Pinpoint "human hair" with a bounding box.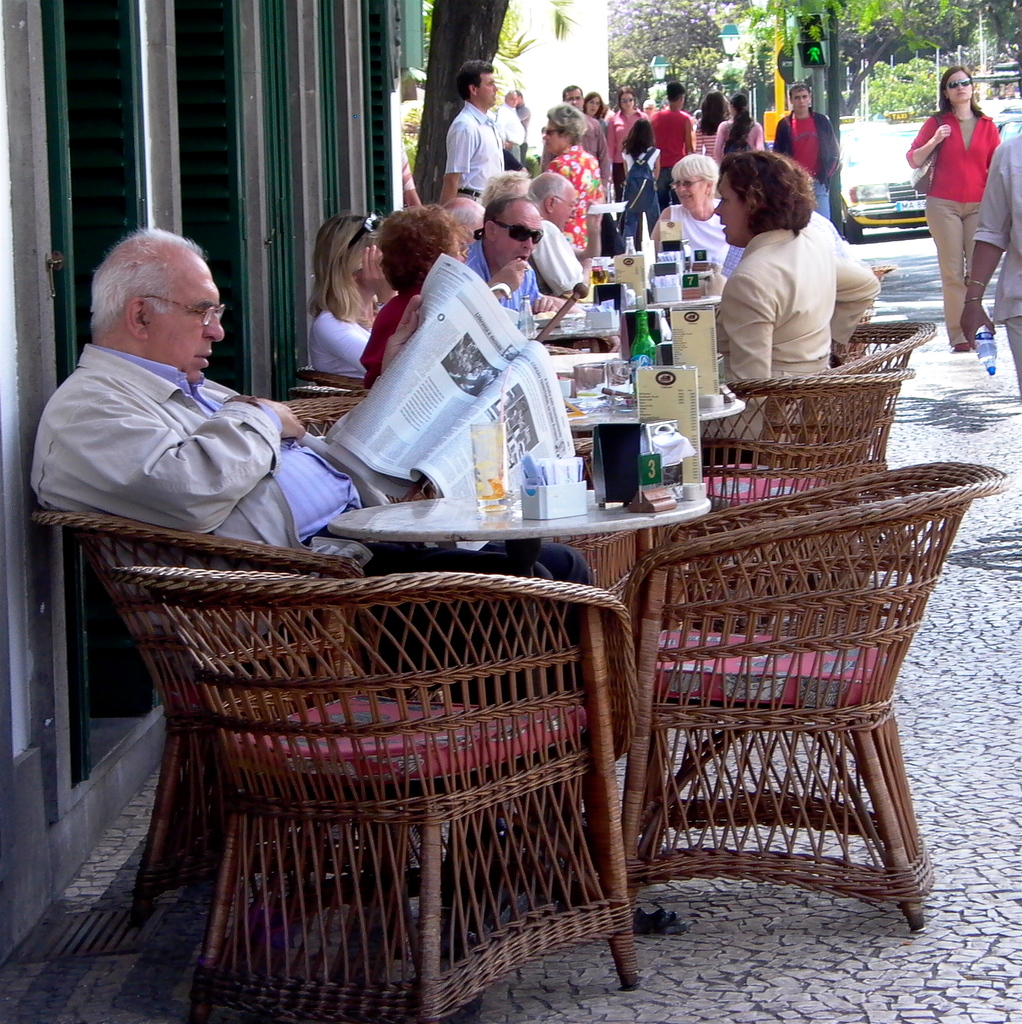
584 91 603 119.
